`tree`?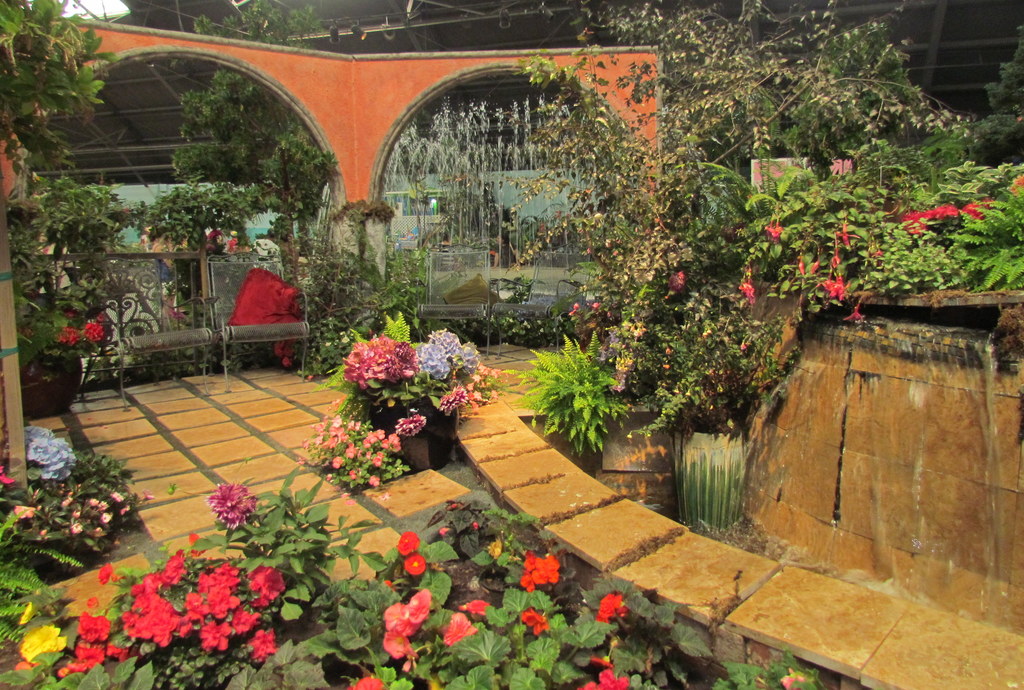
<box>988,25,1023,142</box>
